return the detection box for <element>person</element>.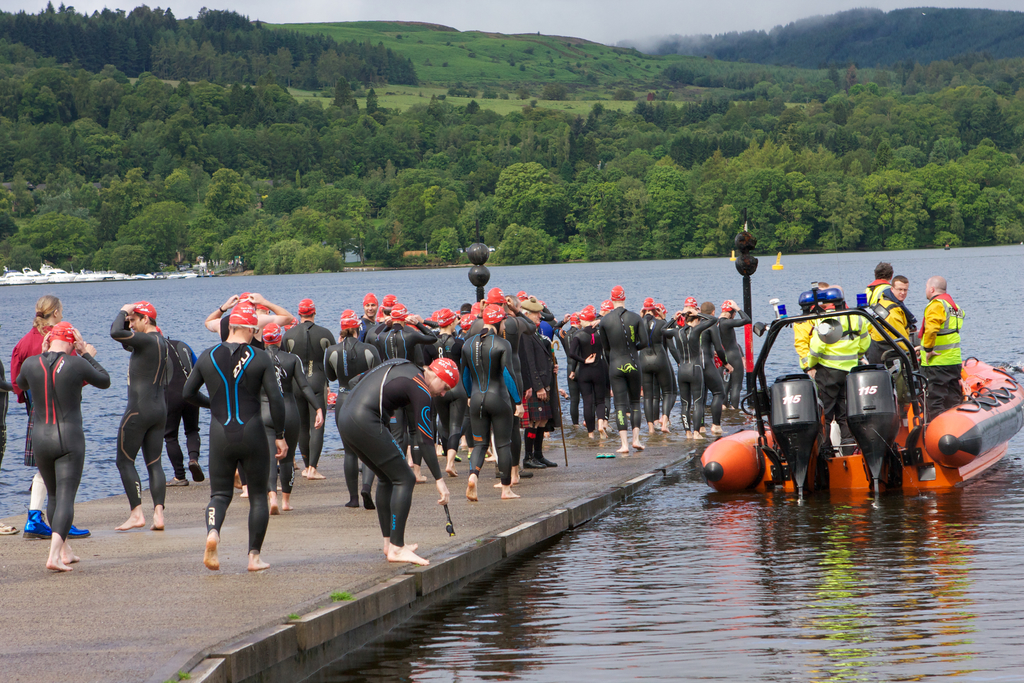
356/293/381/340.
